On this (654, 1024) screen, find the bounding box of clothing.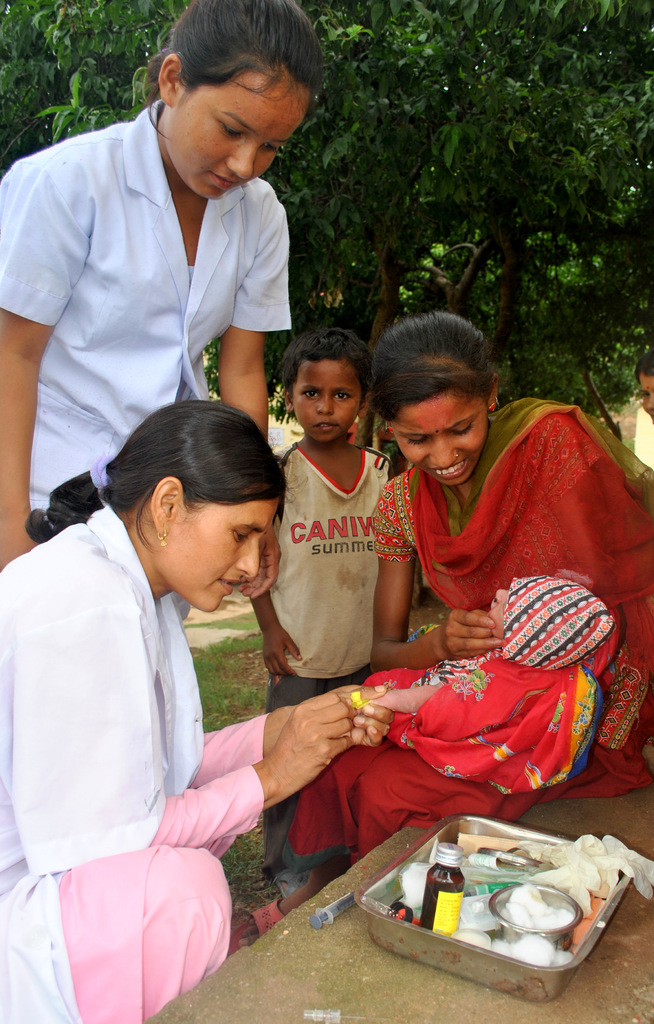
Bounding box: x1=284, y1=426, x2=396, y2=719.
